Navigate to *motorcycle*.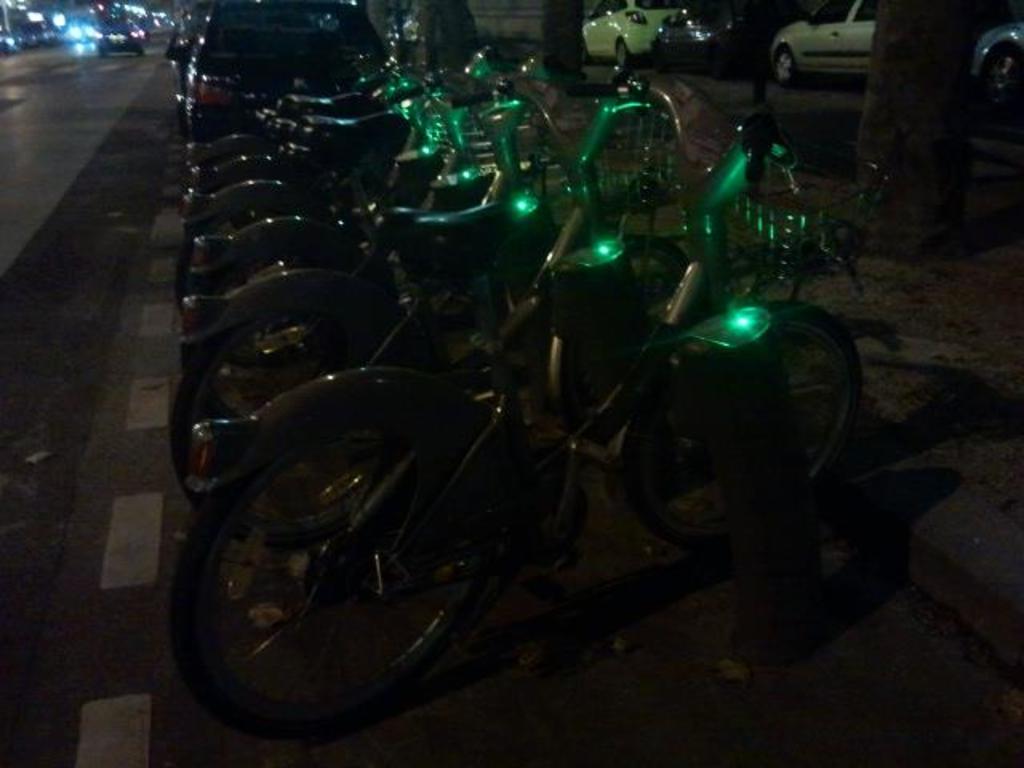
Navigation target: [x1=96, y1=19, x2=147, y2=56].
